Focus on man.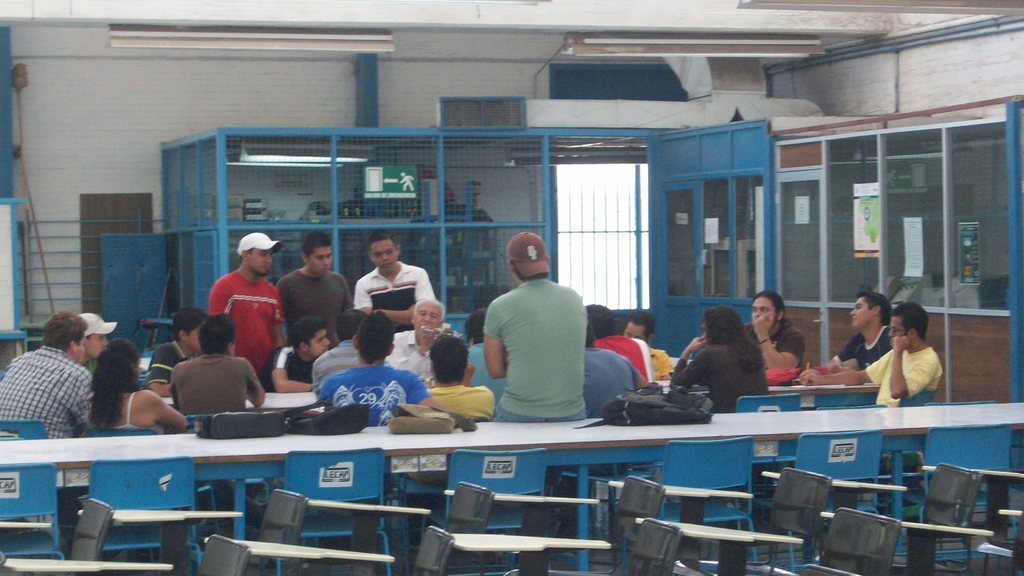
Focused at (483,240,604,428).
